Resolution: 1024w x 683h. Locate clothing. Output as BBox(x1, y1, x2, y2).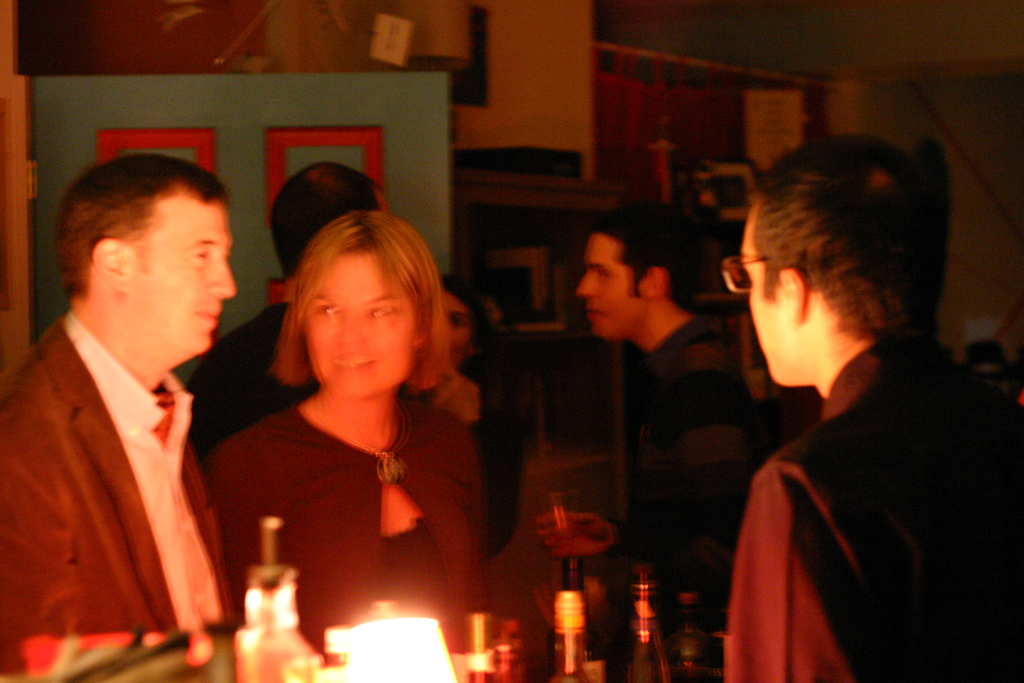
BBox(223, 397, 495, 651).
